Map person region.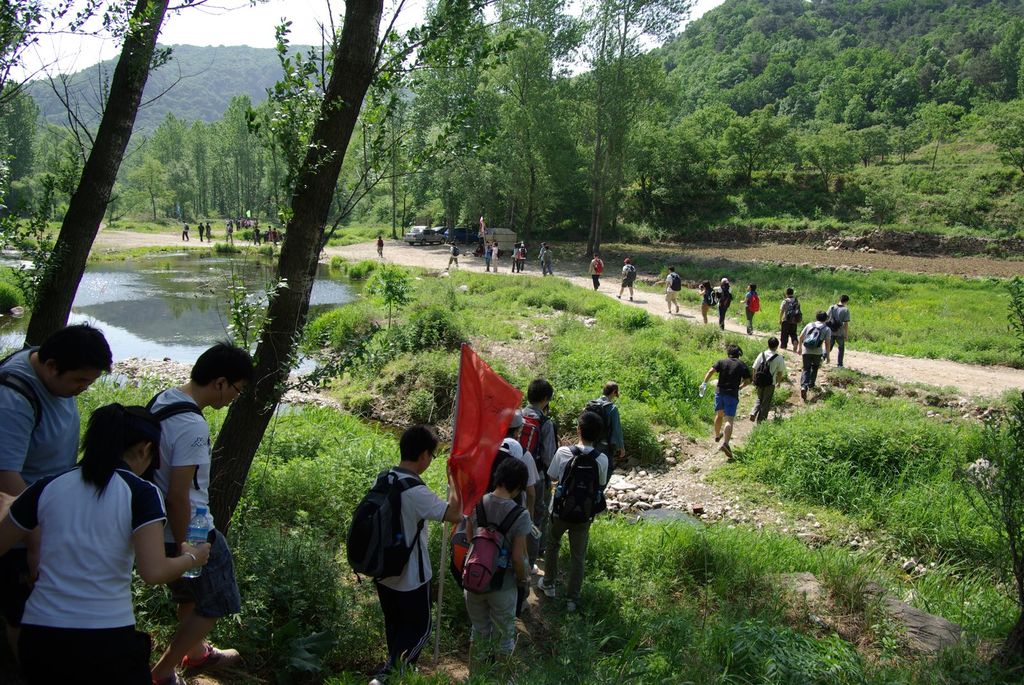
Mapped to [768,285,806,345].
